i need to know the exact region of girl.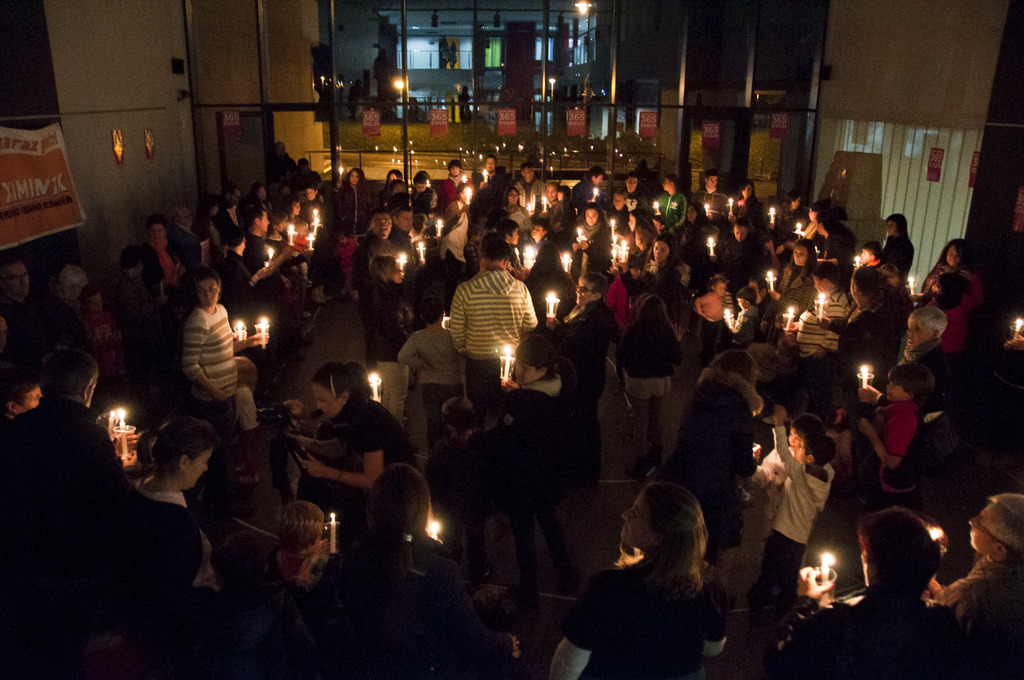
Region: crop(192, 193, 221, 261).
